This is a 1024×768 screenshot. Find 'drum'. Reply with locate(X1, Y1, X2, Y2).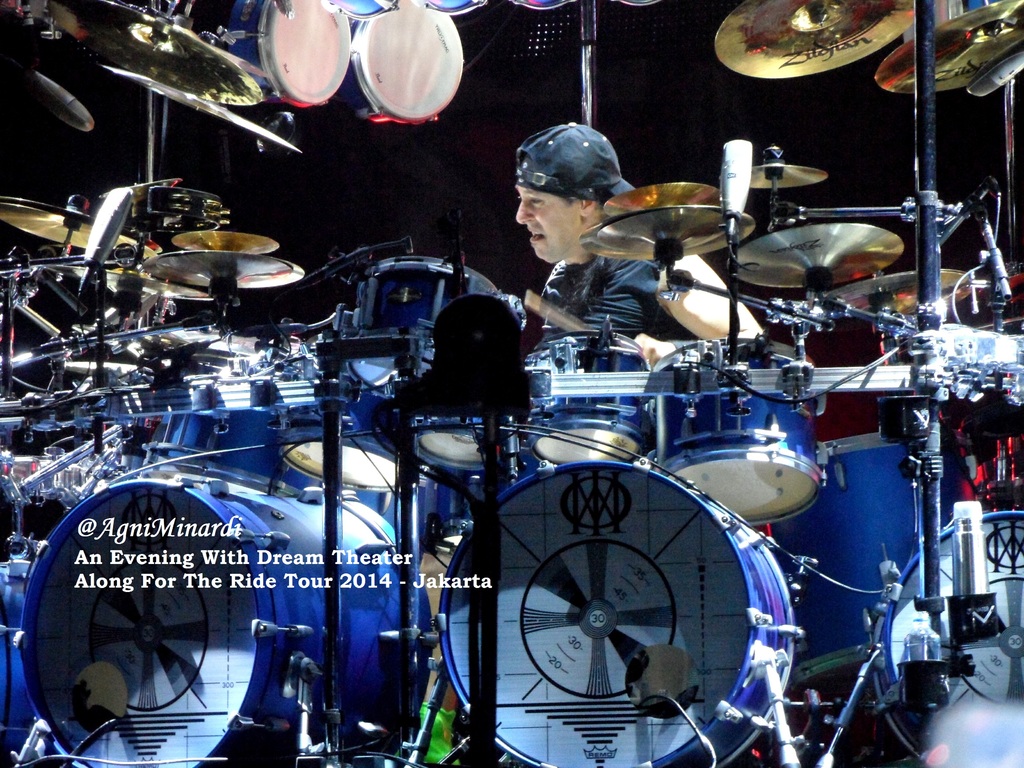
locate(438, 454, 792, 767).
